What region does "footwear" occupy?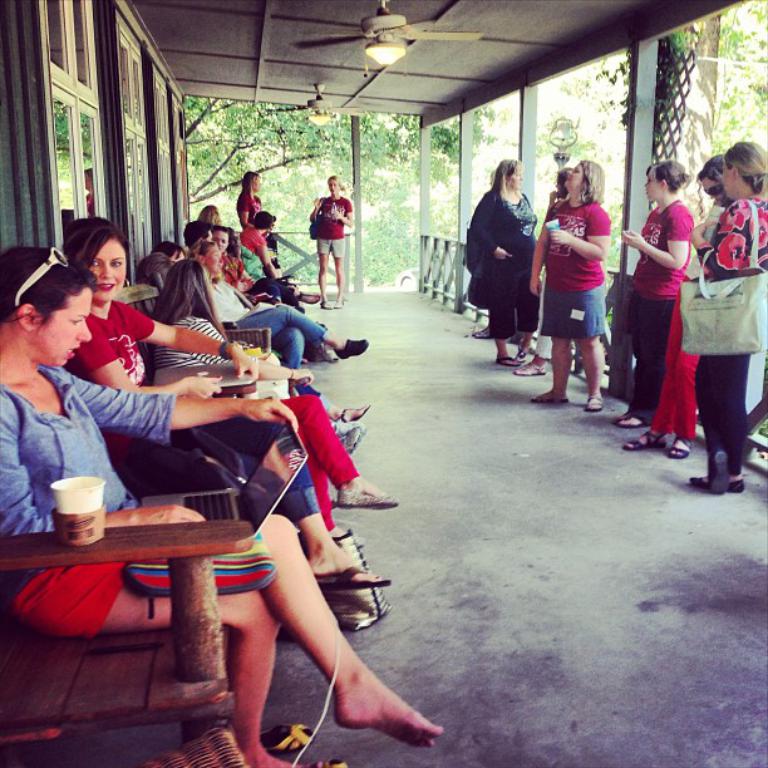
x1=621 y1=424 x2=664 y2=449.
